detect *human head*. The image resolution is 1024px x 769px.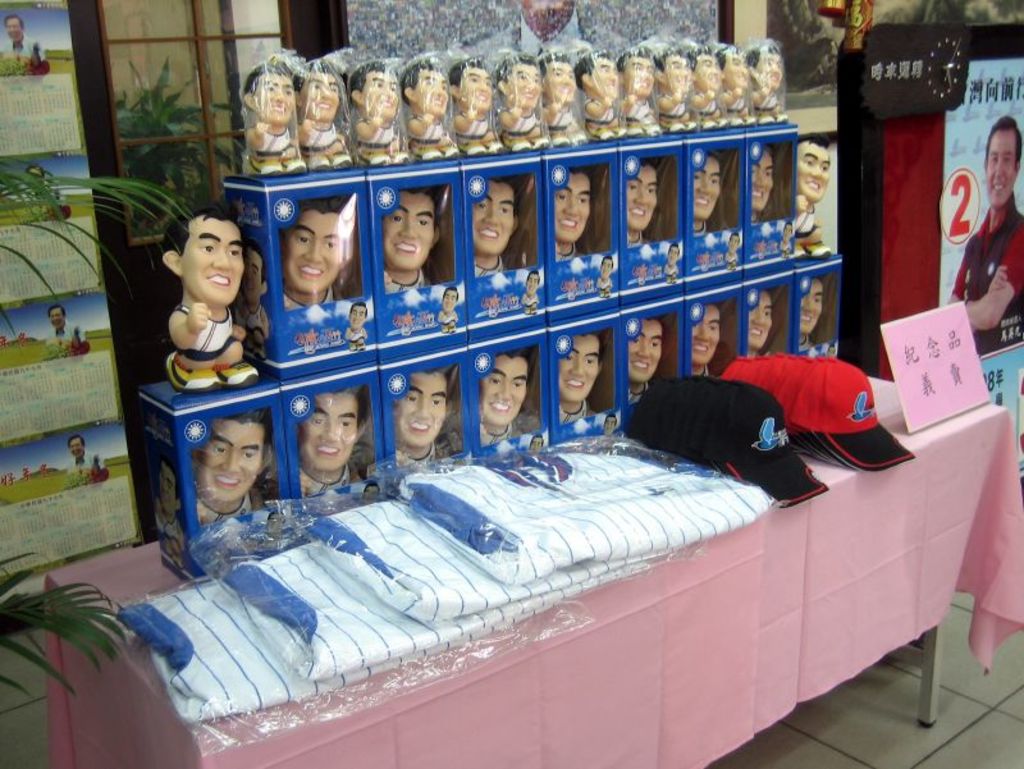
795/137/833/205.
